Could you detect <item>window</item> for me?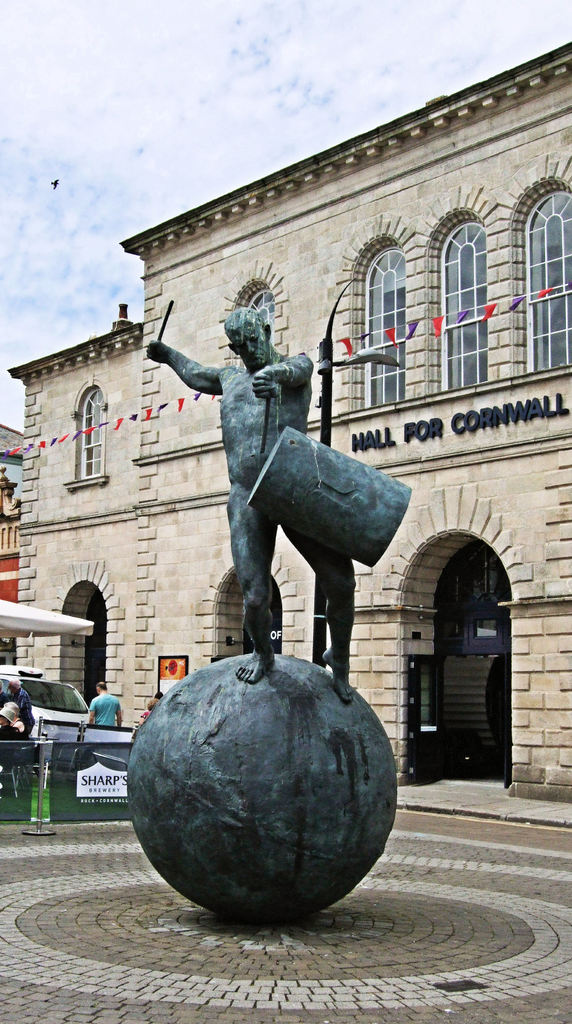
Detection result: locate(69, 376, 109, 481).
